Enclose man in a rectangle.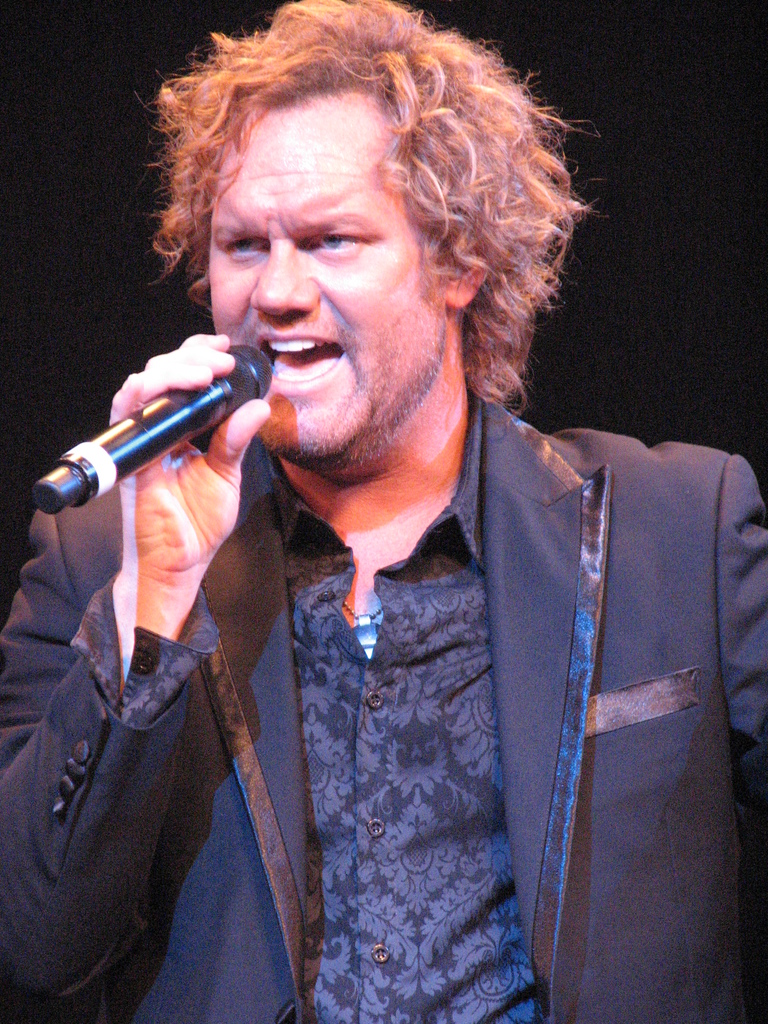
Rect(112, 75, 736, 1003).
